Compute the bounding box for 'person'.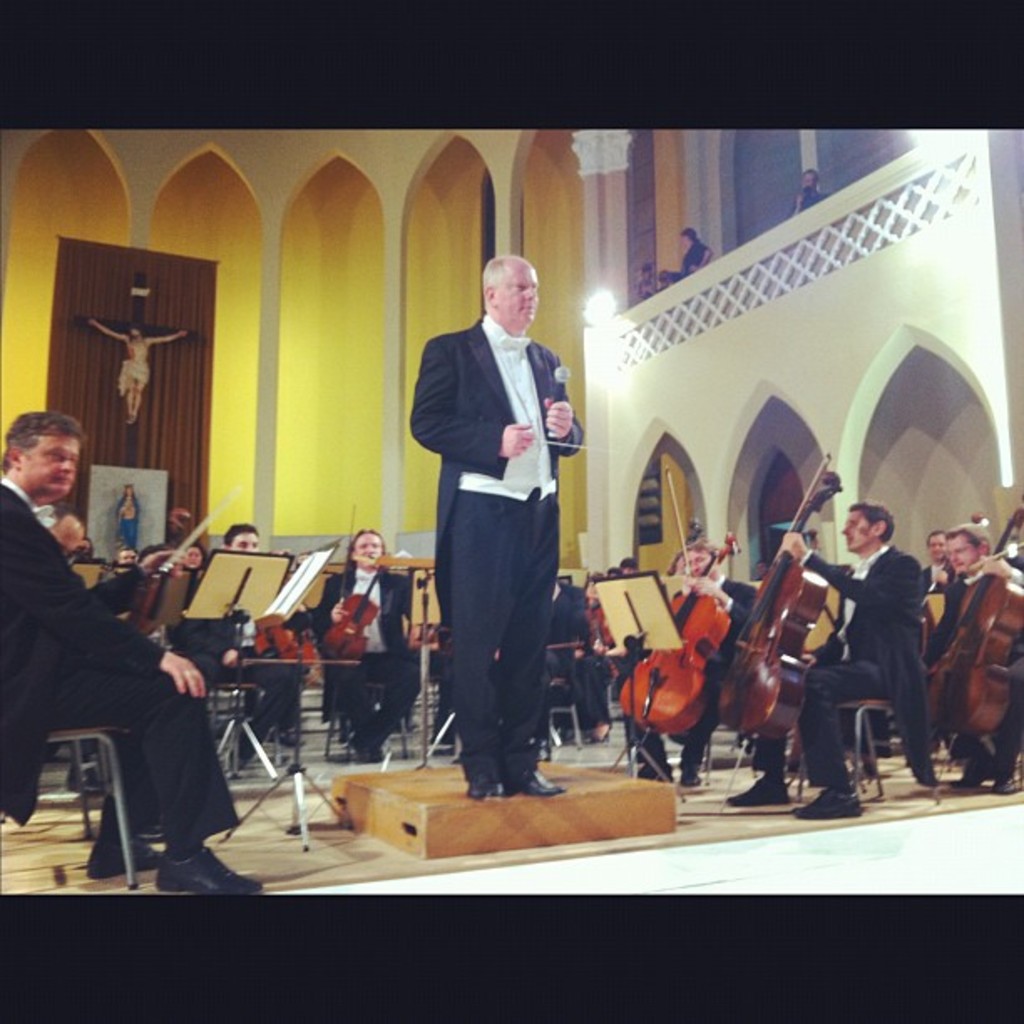
detection(790, 169, 823, 216).
